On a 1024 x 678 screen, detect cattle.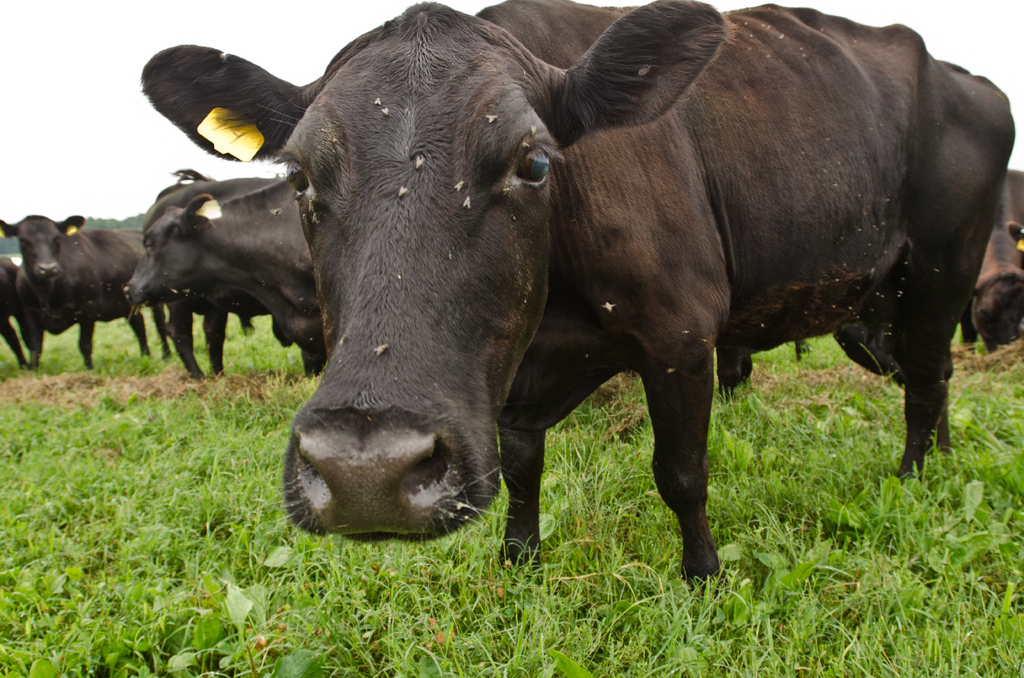
(x1=956, y1=165, x2=1023, y2=357).
